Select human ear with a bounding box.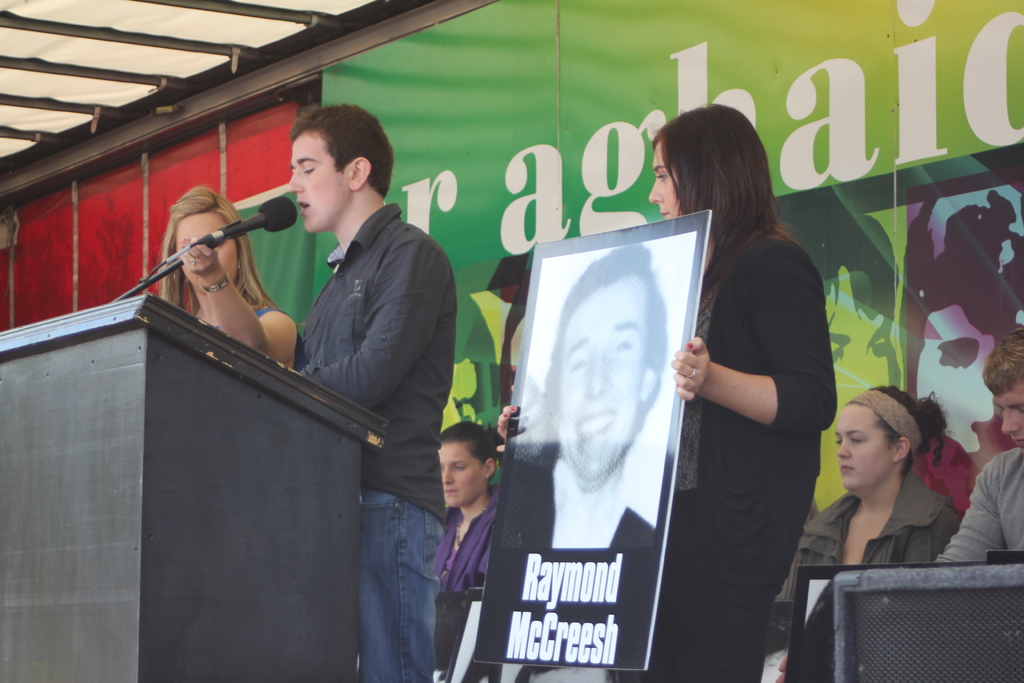
(483, 457, 499, 480).
